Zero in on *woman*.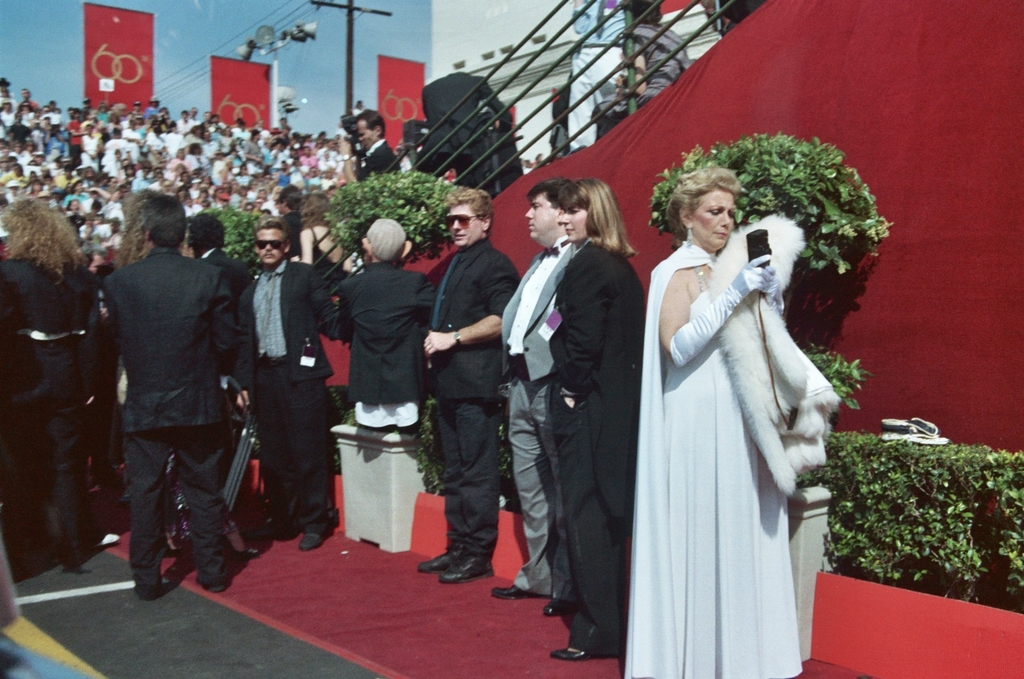
Zeroed in: <region>301, 189, 361, 305</region>.
